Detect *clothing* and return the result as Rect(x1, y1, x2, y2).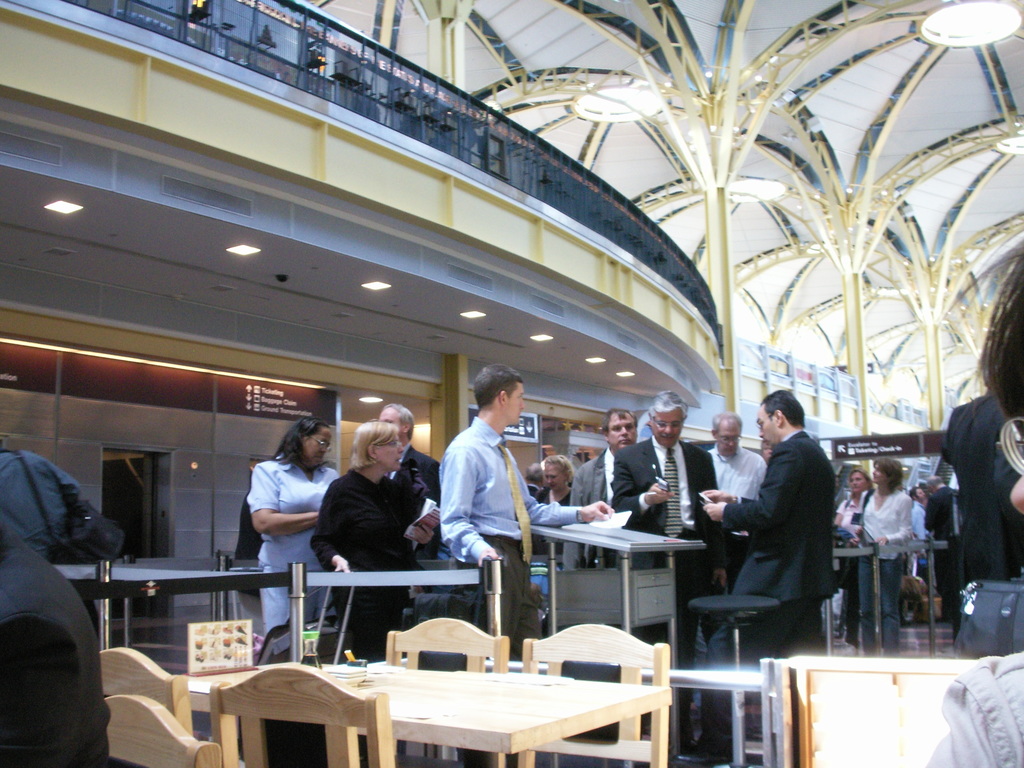
Rect(717, 405, 850, 667).
